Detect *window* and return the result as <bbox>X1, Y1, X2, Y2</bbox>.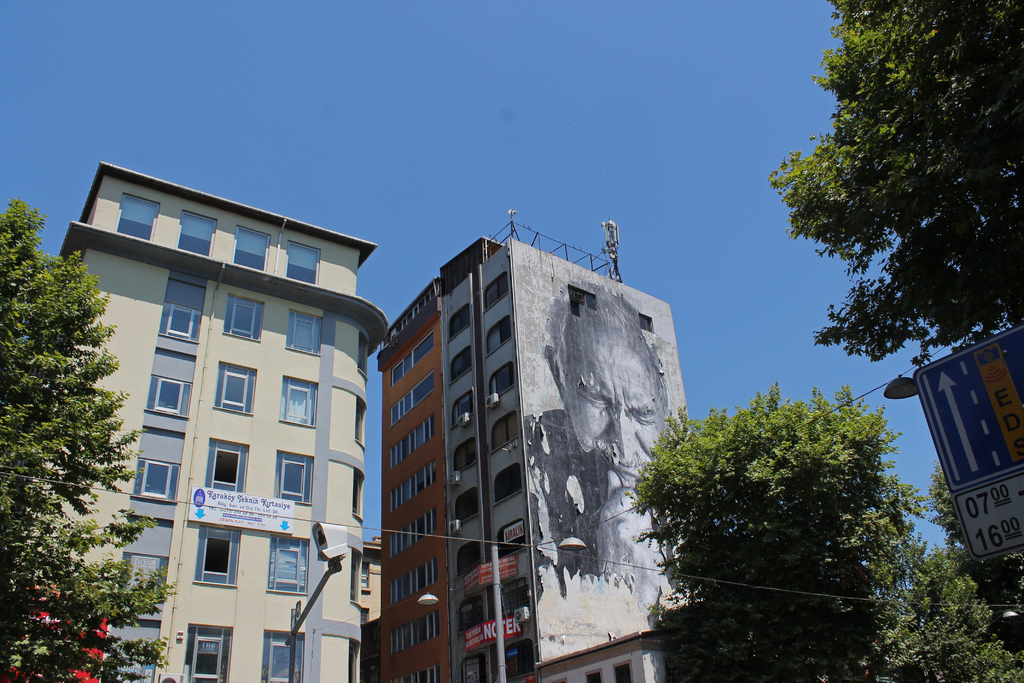
<bbox>343, 470, 367, 522</bbox>.
